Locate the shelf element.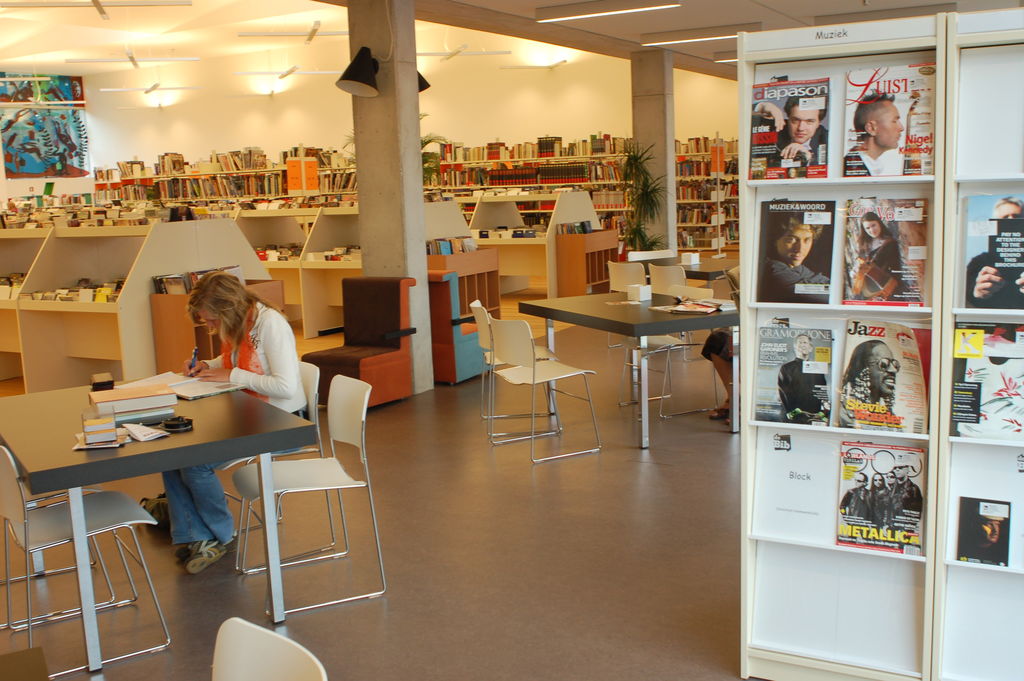
Element bbox: [664,131,737,254].
